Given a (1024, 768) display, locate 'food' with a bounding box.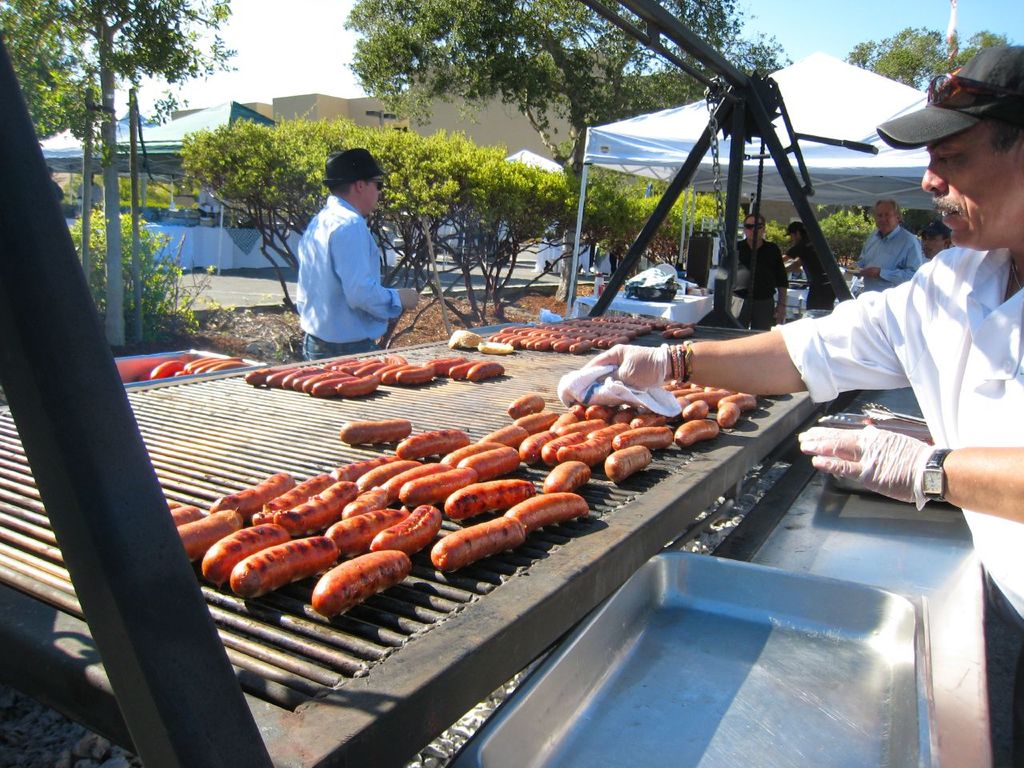
Located: 442,439,504,467.
